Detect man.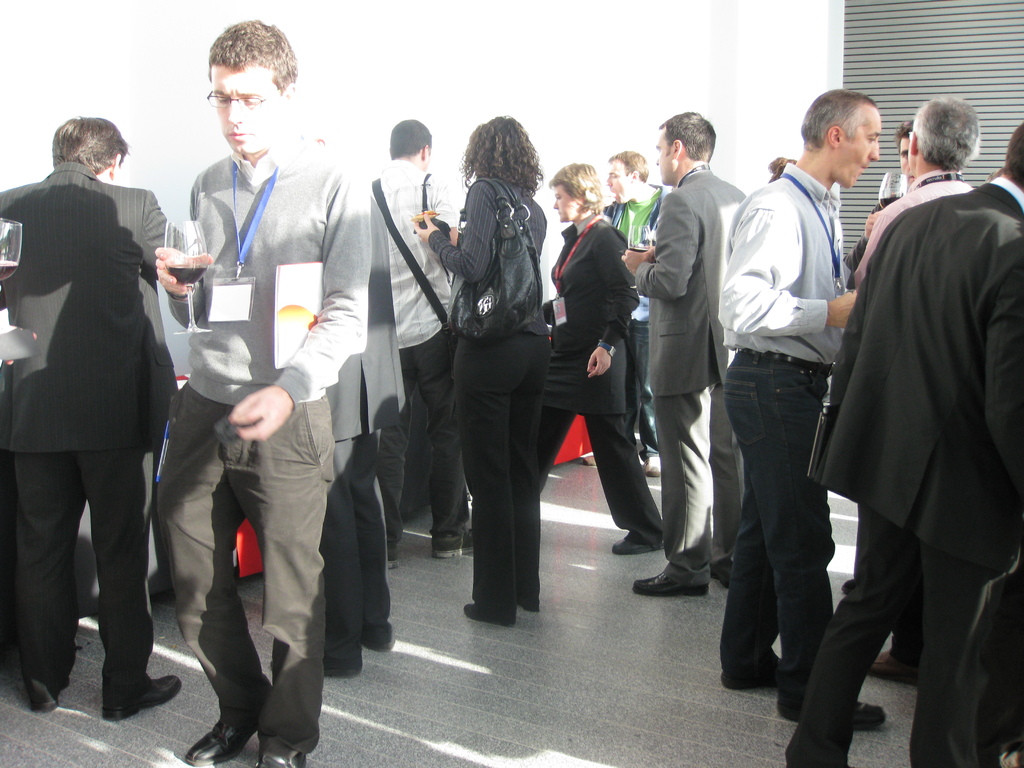
Detected at (720,88,883,730).
